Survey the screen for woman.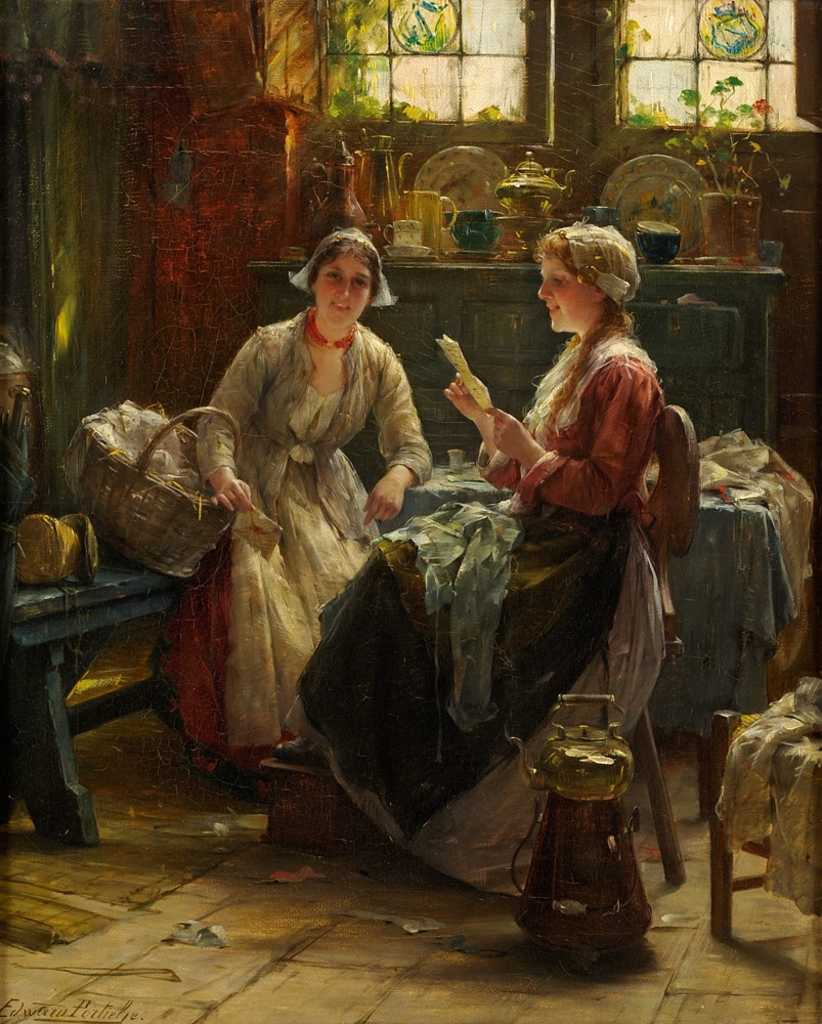
Survey found: 263/215/672/902.
